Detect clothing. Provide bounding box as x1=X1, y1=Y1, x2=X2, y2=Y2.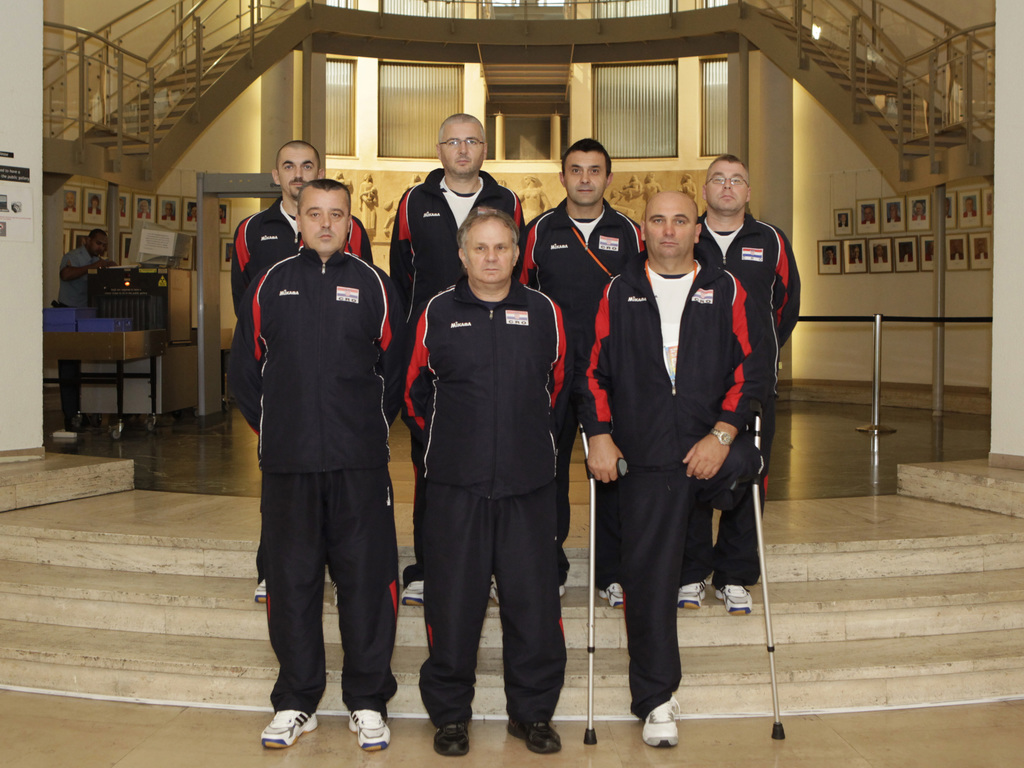
x1=88, y1=207, x2=102, y2=213.
